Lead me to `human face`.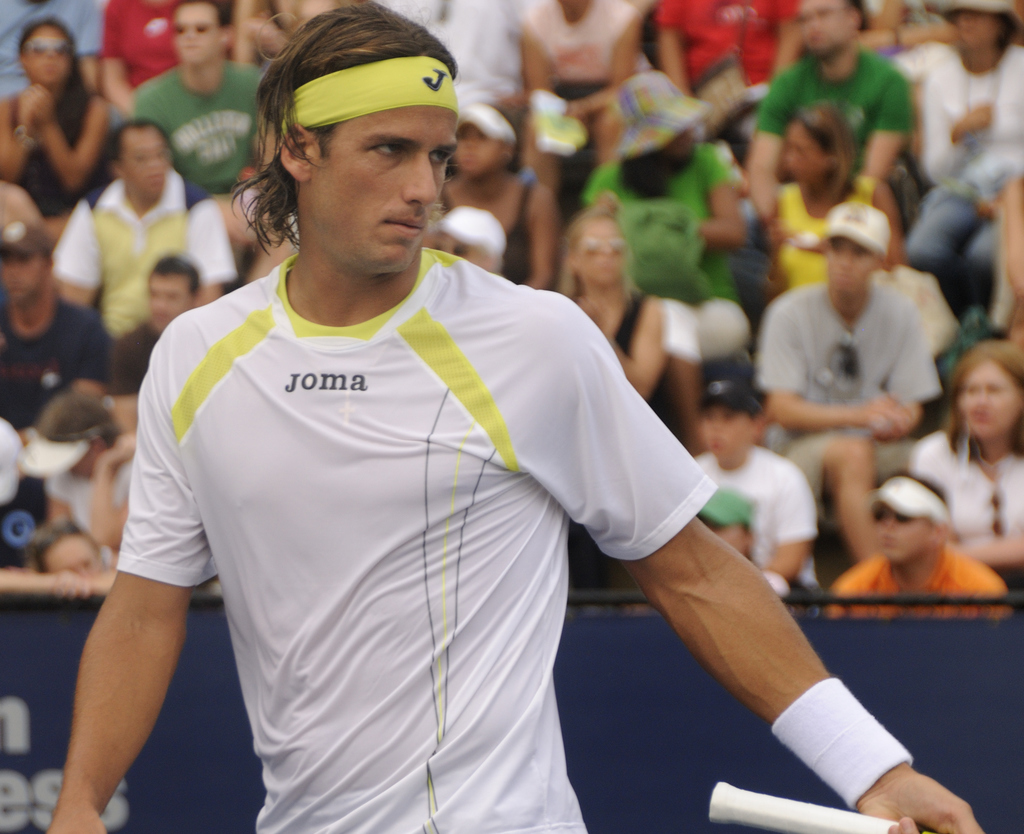
Lead to crop(957, 13, 1002, 49).
